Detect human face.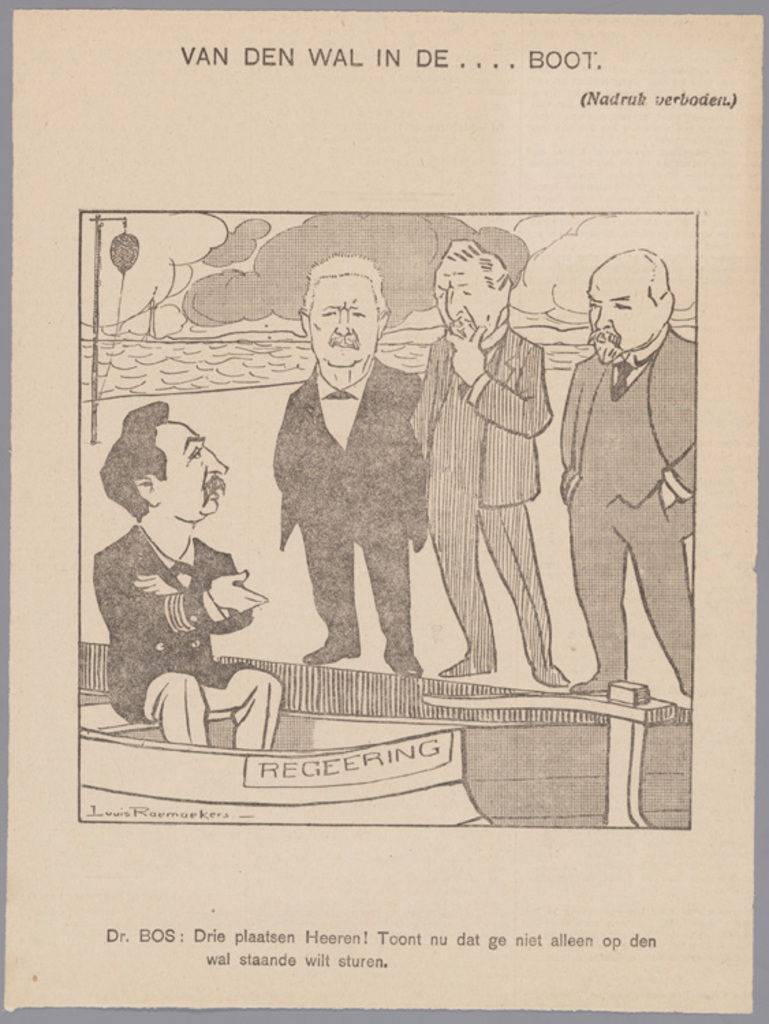
Detected at x1=149, y1=427, x2=227, y2=524.
